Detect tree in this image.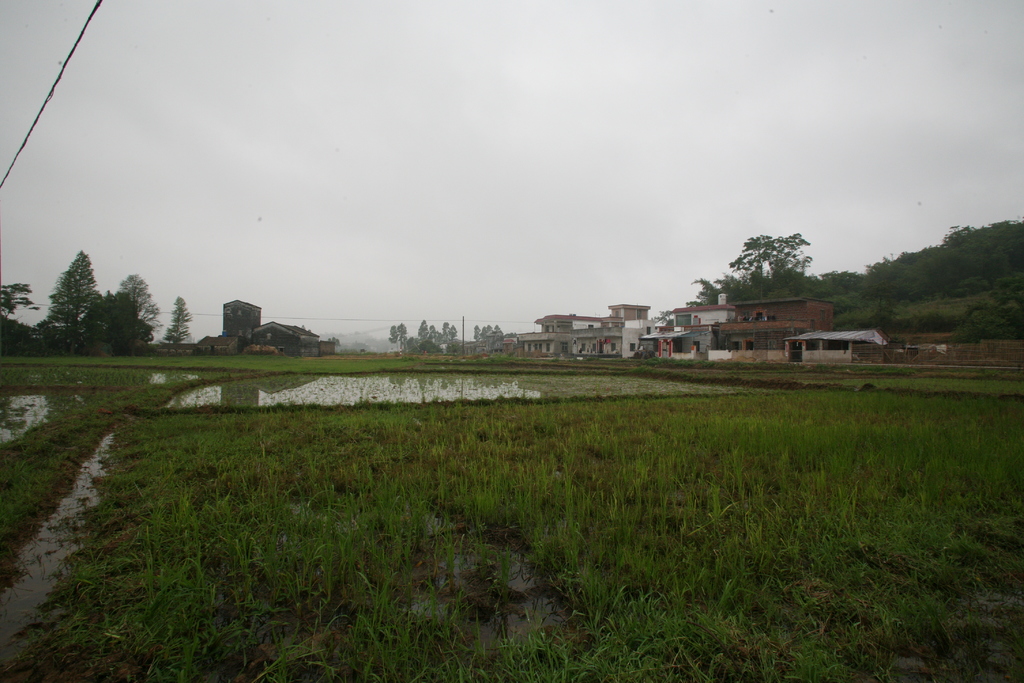
Detection: {"left": 82, "top": 294, "right": 142, "bottom": 349}.
